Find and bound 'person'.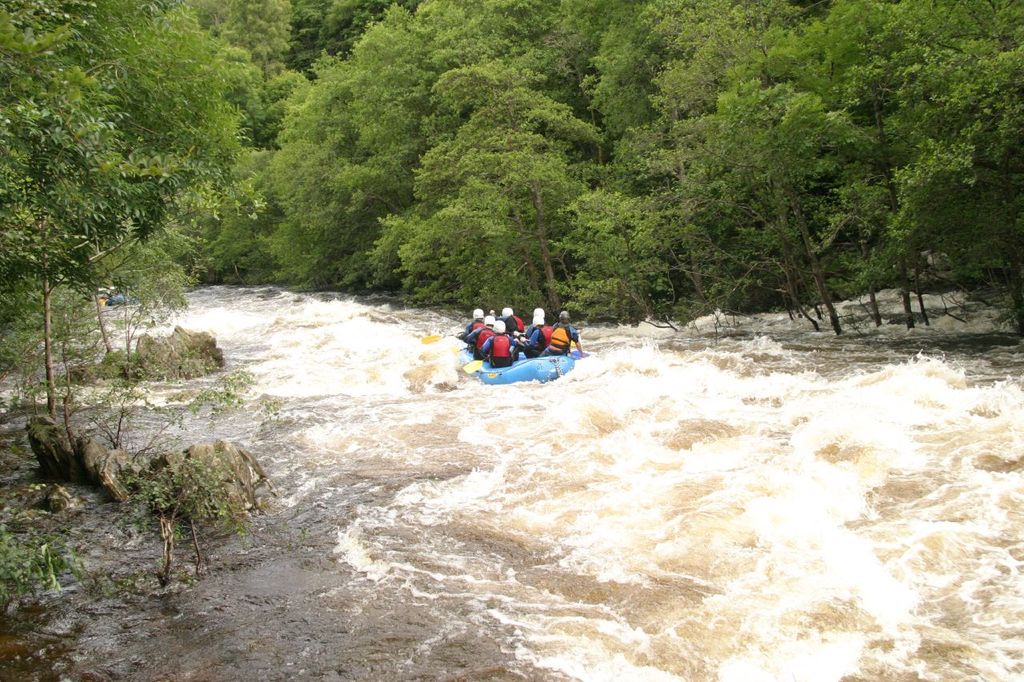
Bound: [left=538, top=311, right=585, bottom=361].
